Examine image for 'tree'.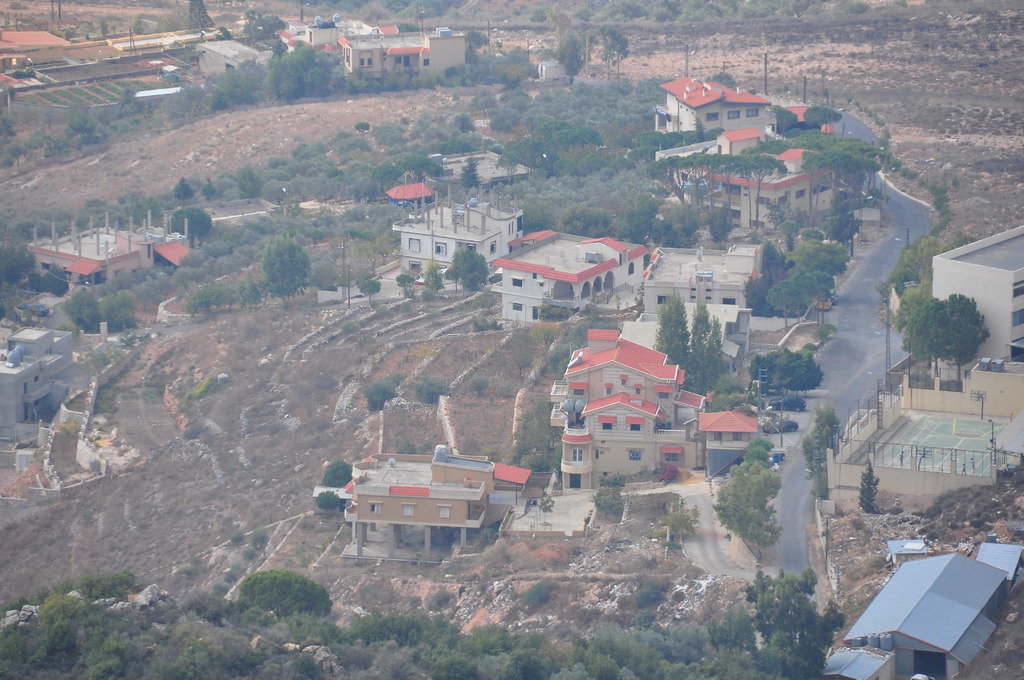
Examination result: box=[260, 237, 314, 300].
